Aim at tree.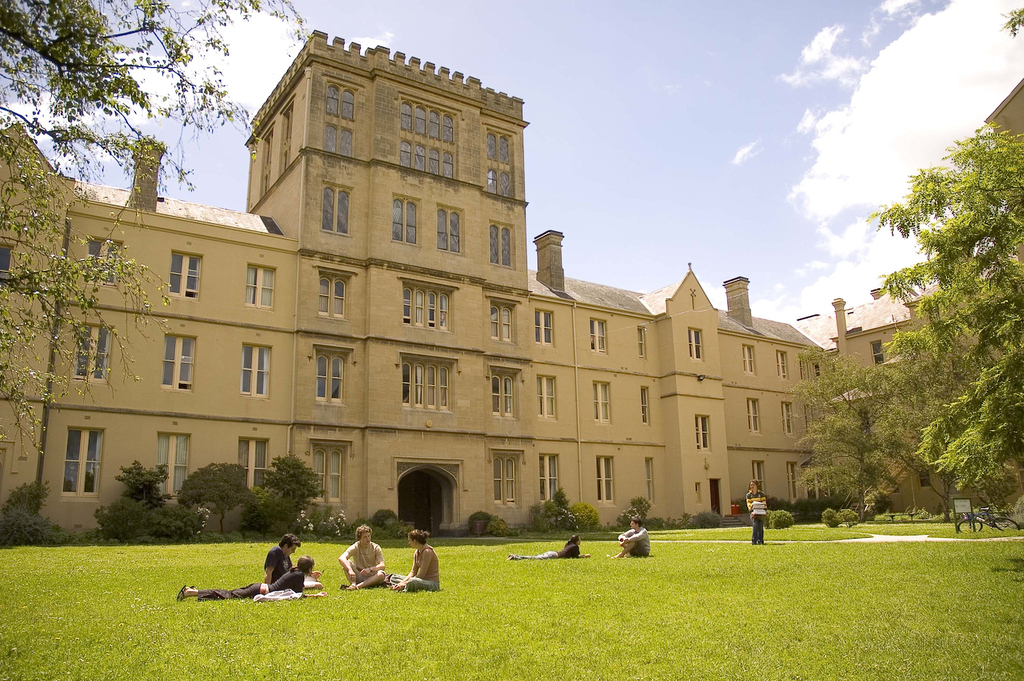
Aimed at 476:511:494:534.
